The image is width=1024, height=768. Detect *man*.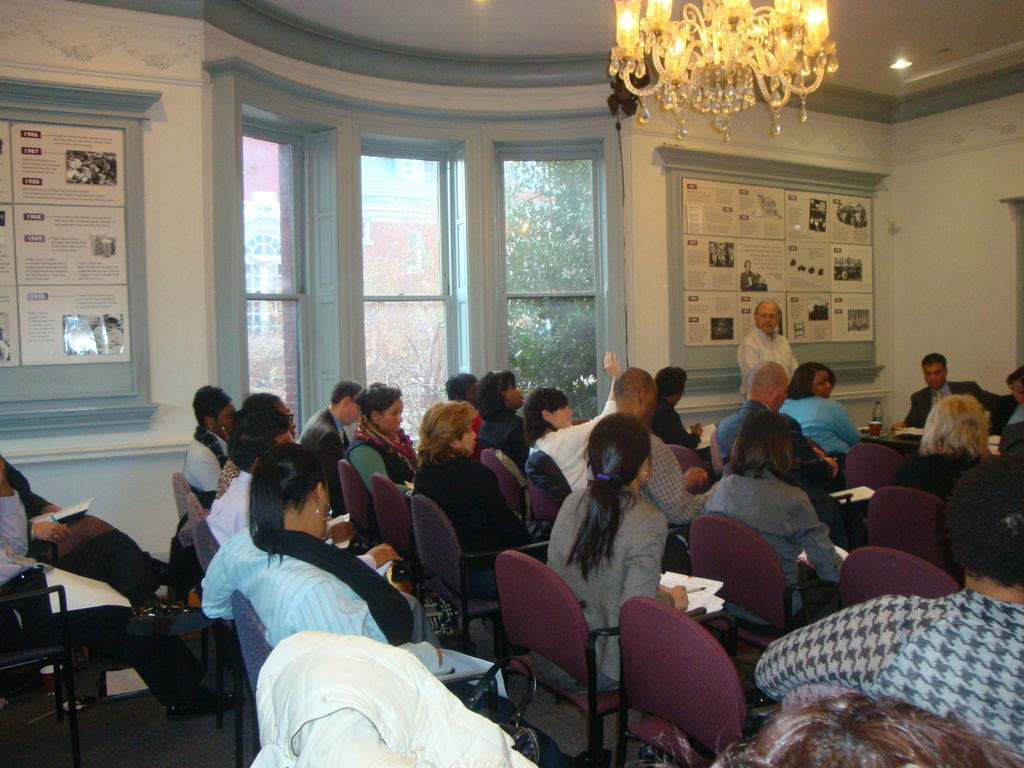
Detection: (741,300,798,401).
